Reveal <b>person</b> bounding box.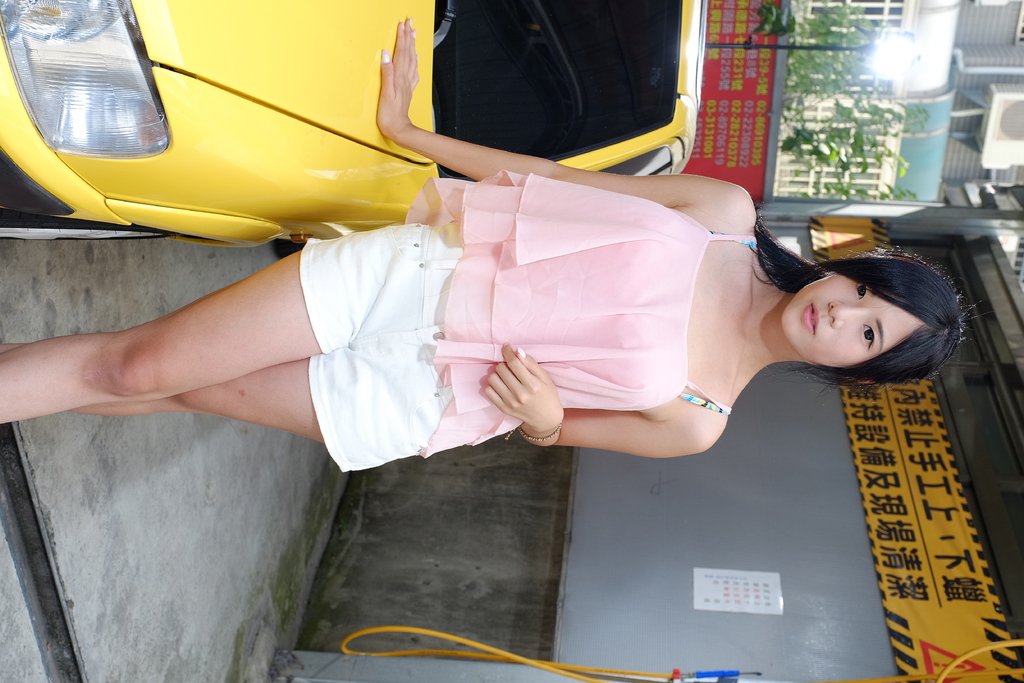
Revealed: (0, 20, 961, 473).
